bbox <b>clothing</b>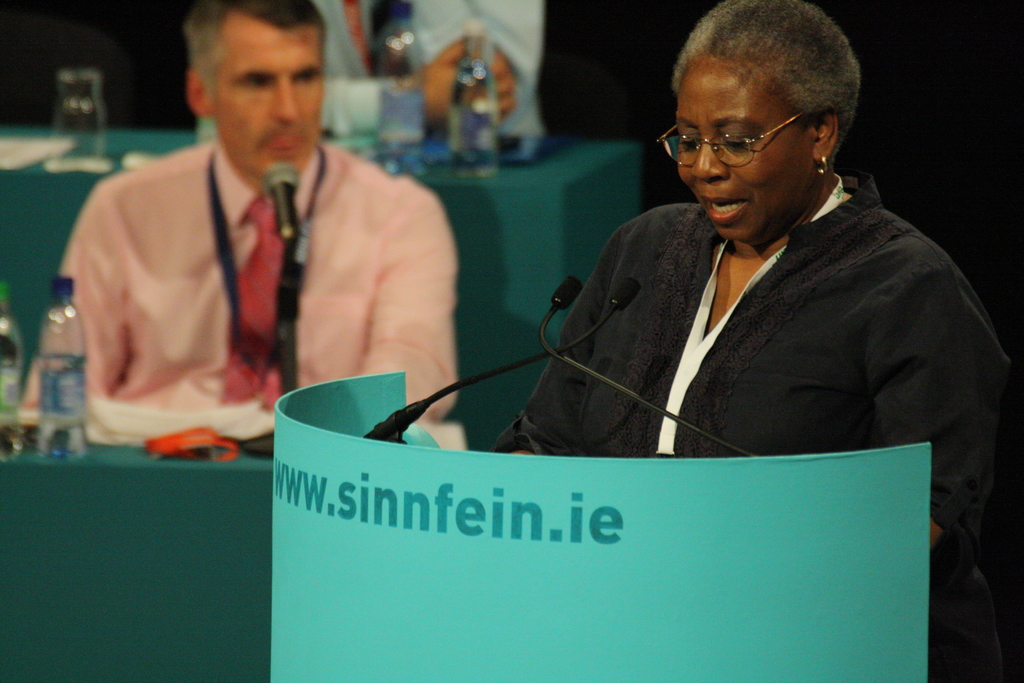
detection(23, 136, 467, 423)
